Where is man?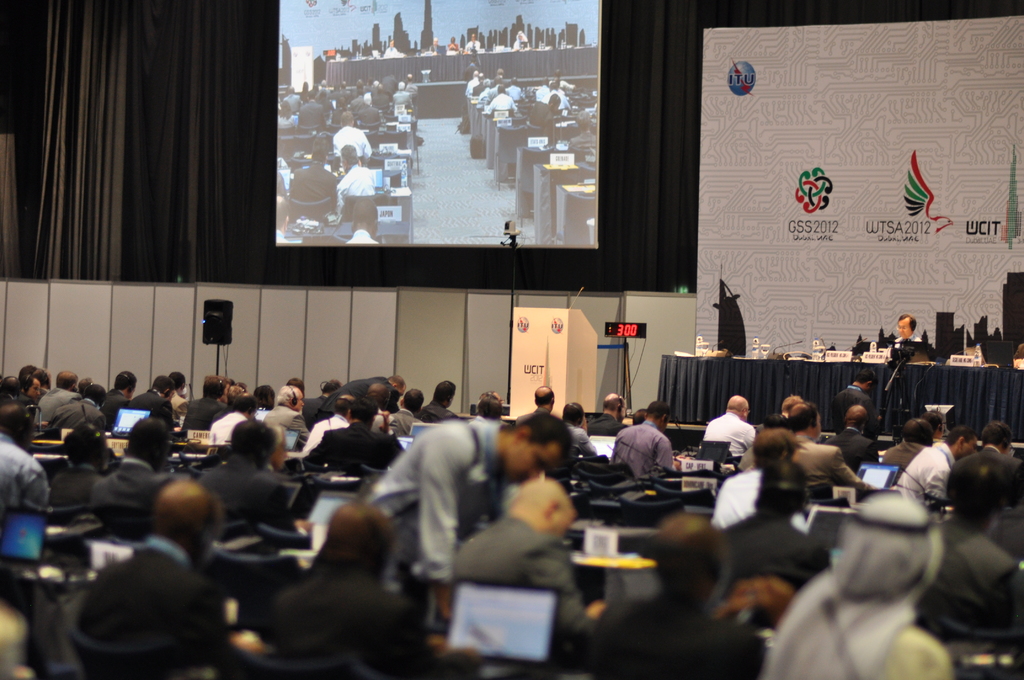
(98, 369, 129, 413).
